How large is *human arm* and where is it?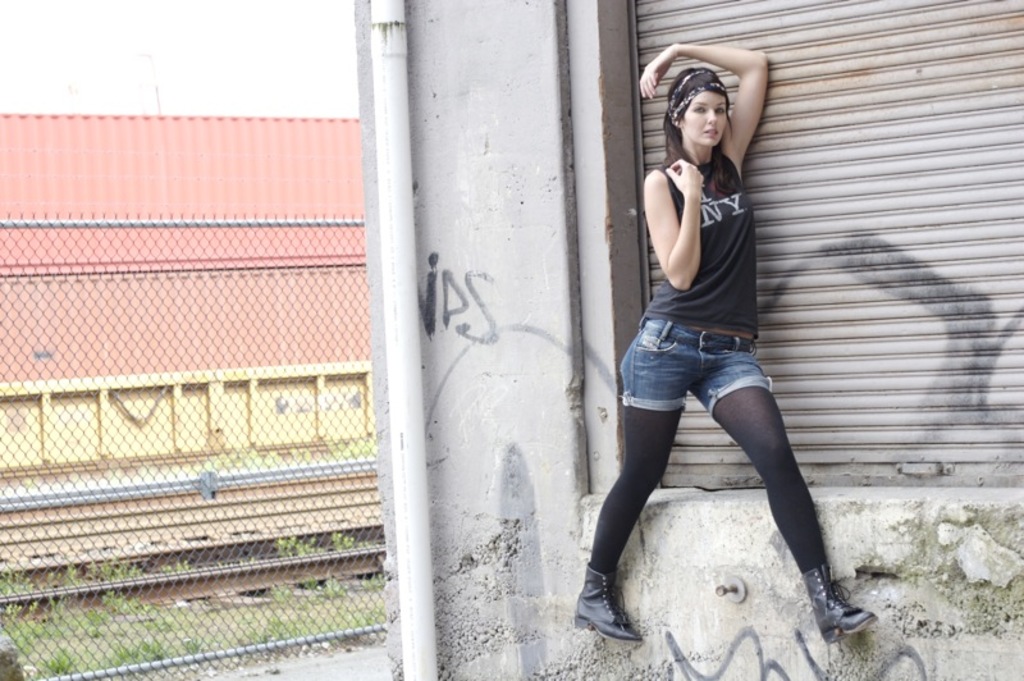
Bounding box: x1=636, y1=37, x2=769, y2=173.
